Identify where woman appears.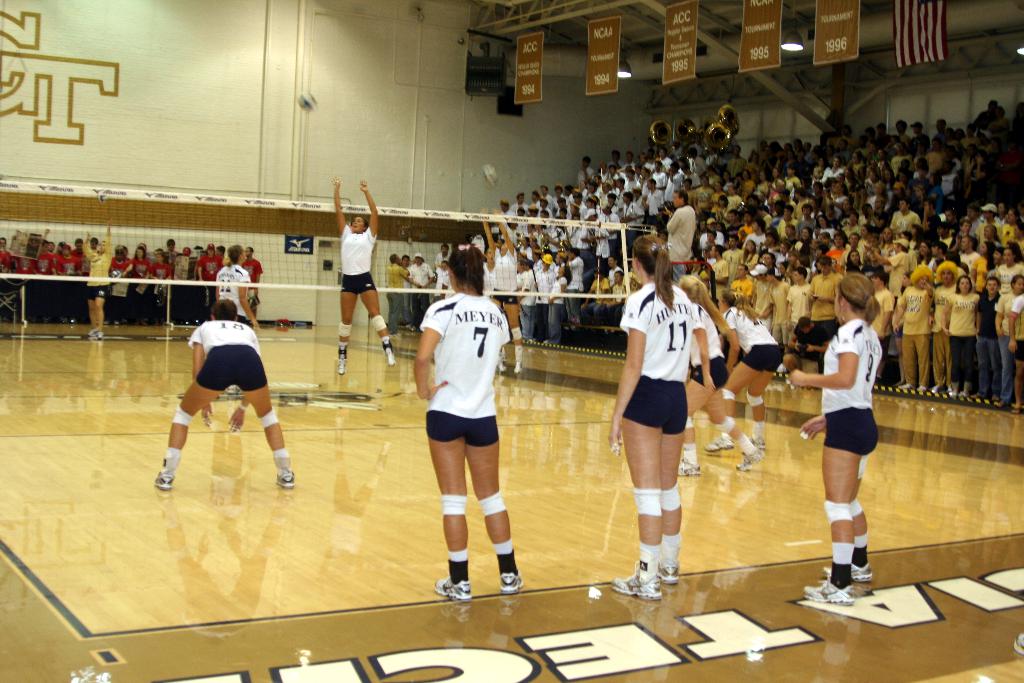
Appears at box(866, 181, 892, 206).
